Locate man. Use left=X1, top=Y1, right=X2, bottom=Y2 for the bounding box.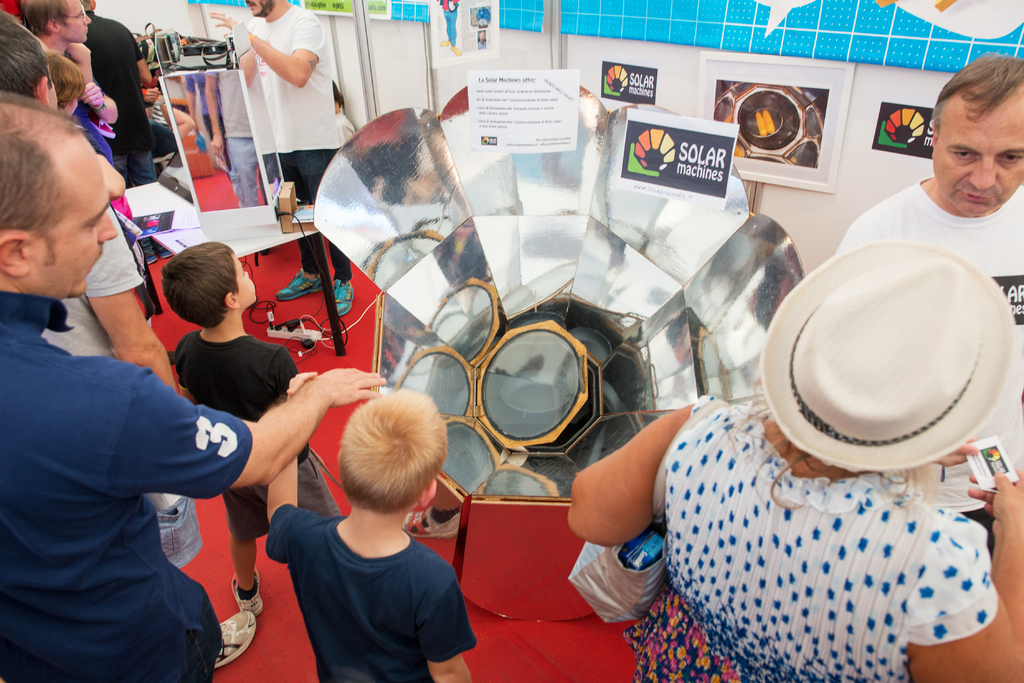
left=24, top=0, right=117, bottom=168.
